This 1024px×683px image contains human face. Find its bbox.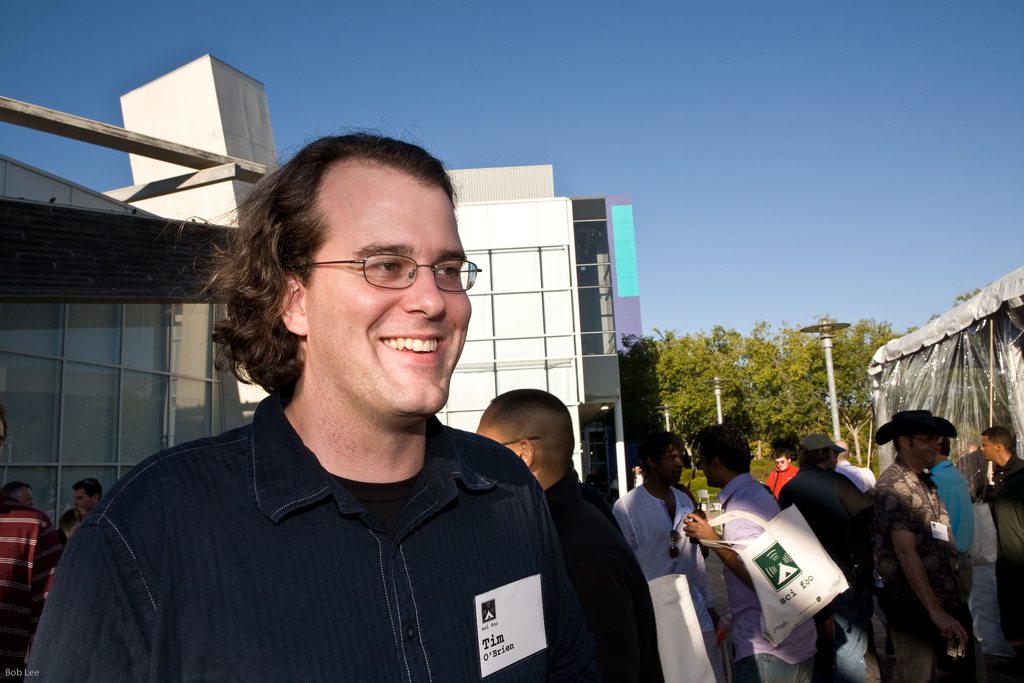
locate(981, 434, 996, 462).
